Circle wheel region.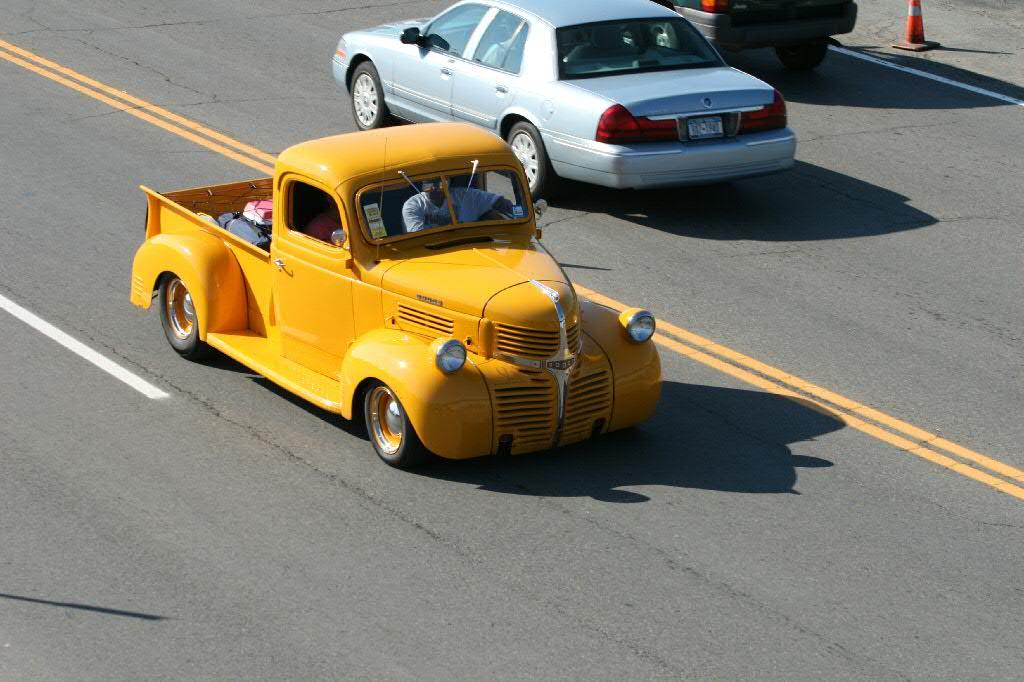
Region: select_region(346, 62, 386, 129).
